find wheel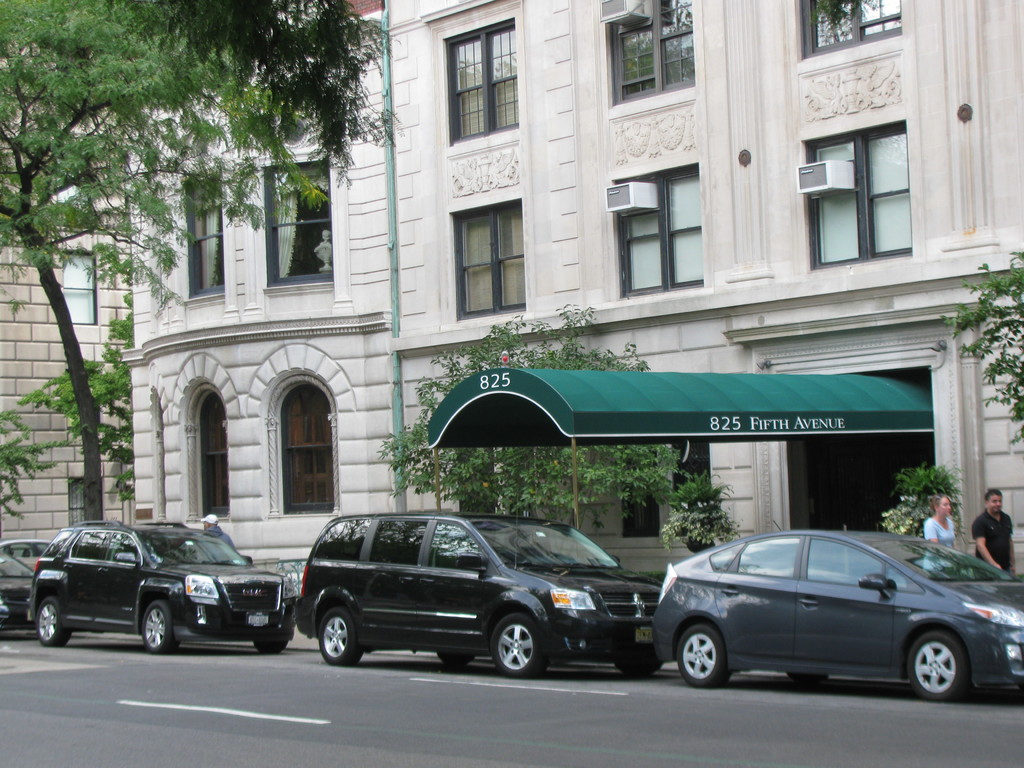
140 598 178 655
